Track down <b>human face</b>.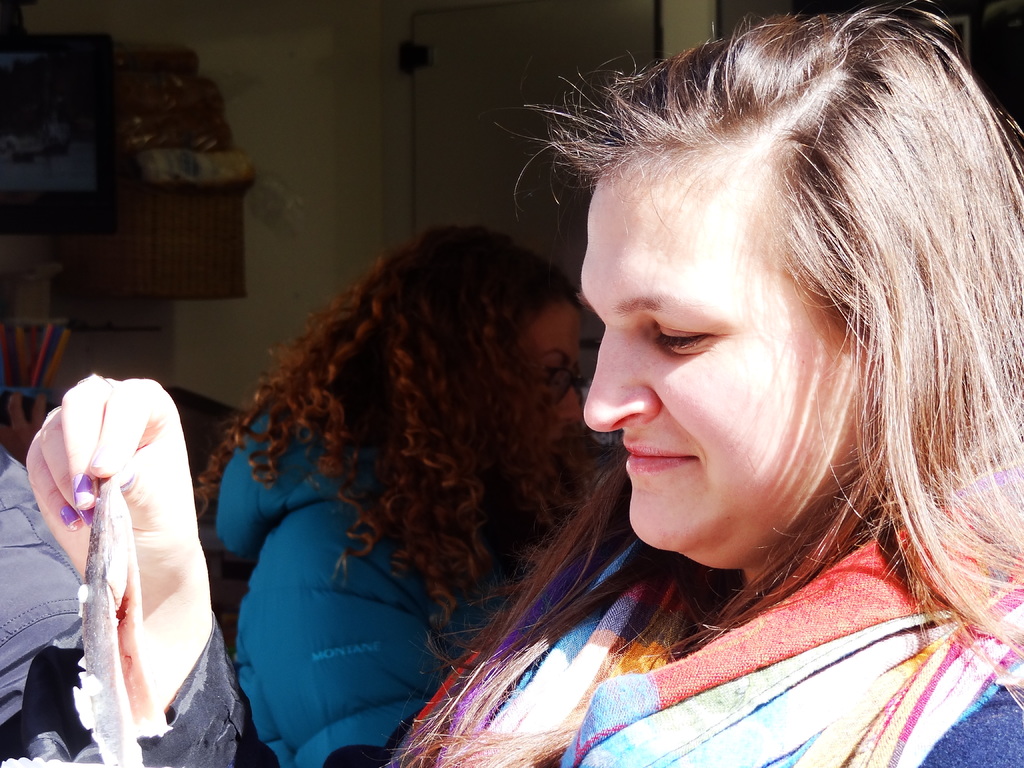
Tracked to <box>579,148,862,565</box>.
